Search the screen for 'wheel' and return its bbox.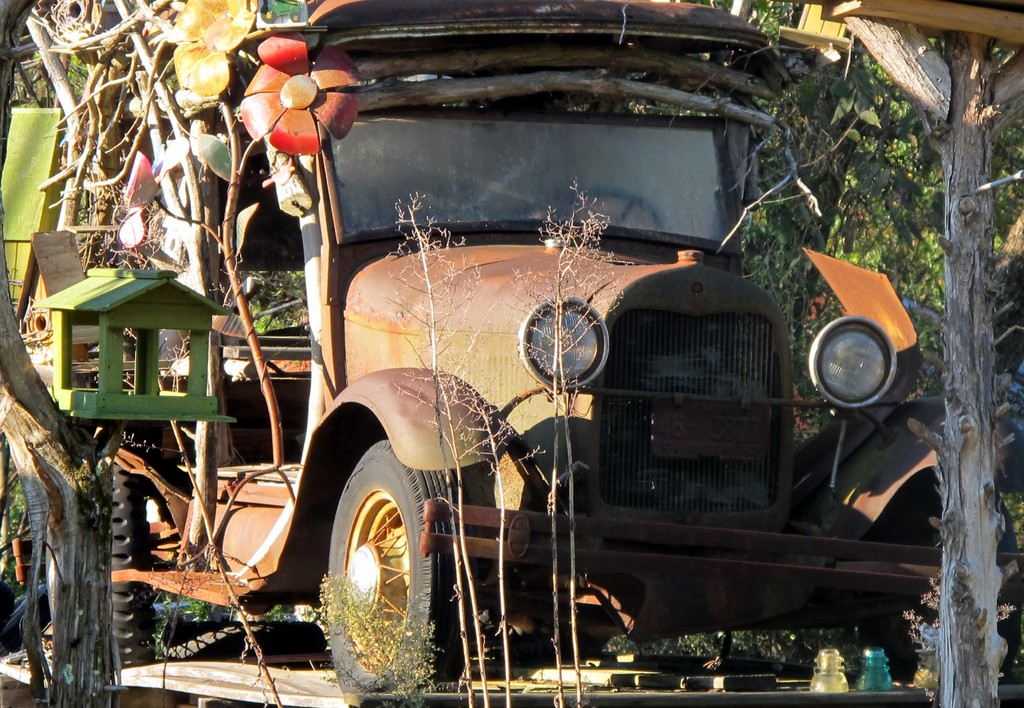
Found: pyautogui.locateOnScreen(561, 187, 667, 230).
